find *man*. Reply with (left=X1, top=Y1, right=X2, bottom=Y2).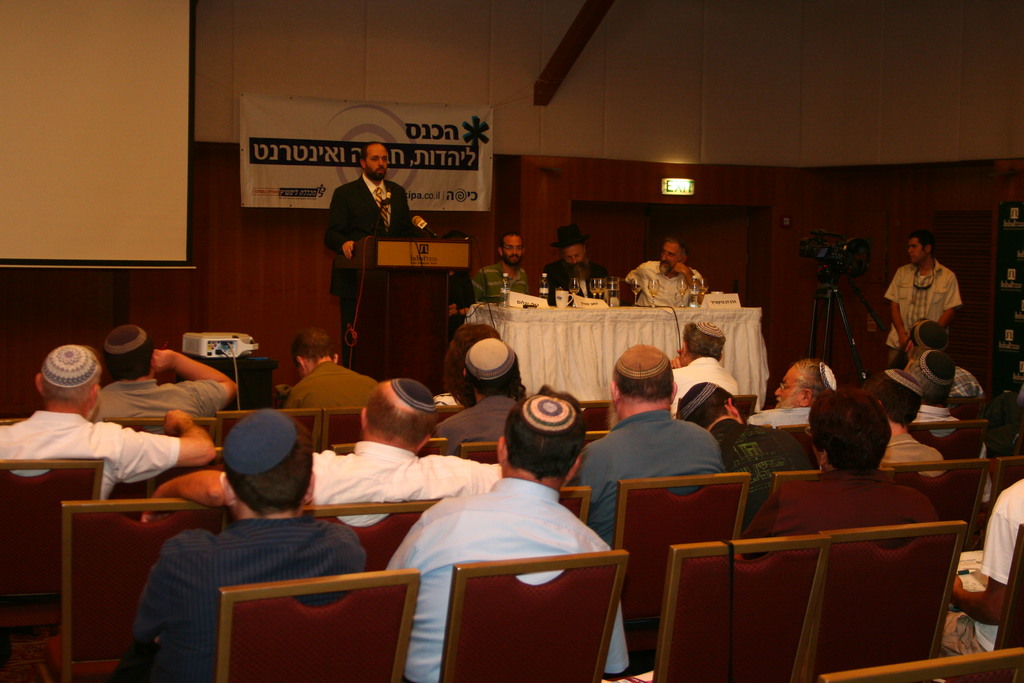
(left=670, top=317, right=750, bottom=419).
